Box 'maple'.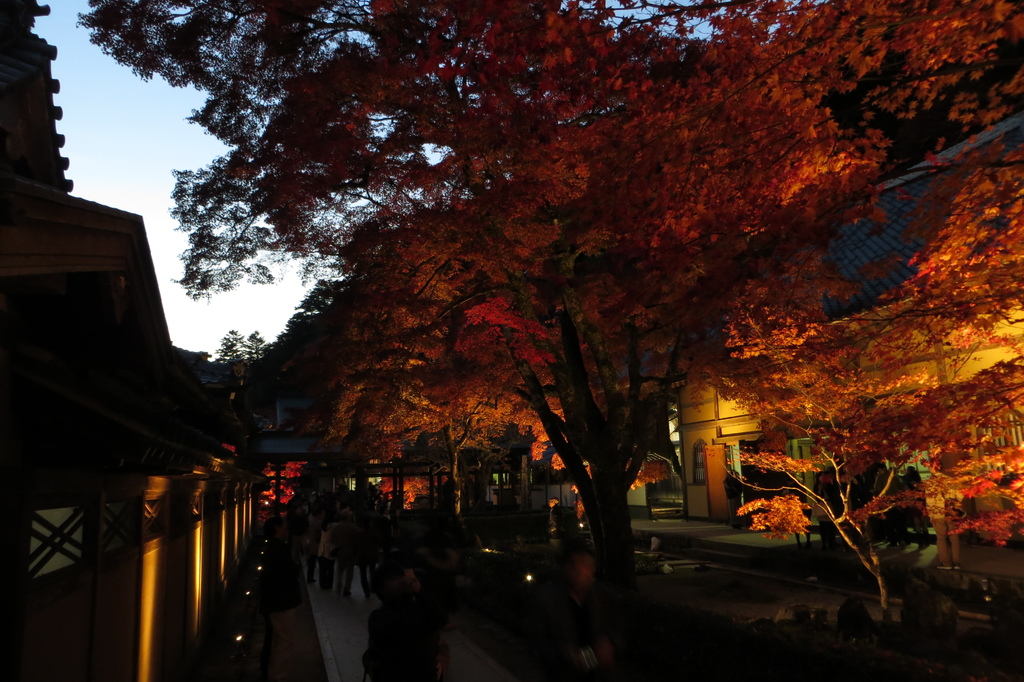
locate(298, 0, 1023, 631).
